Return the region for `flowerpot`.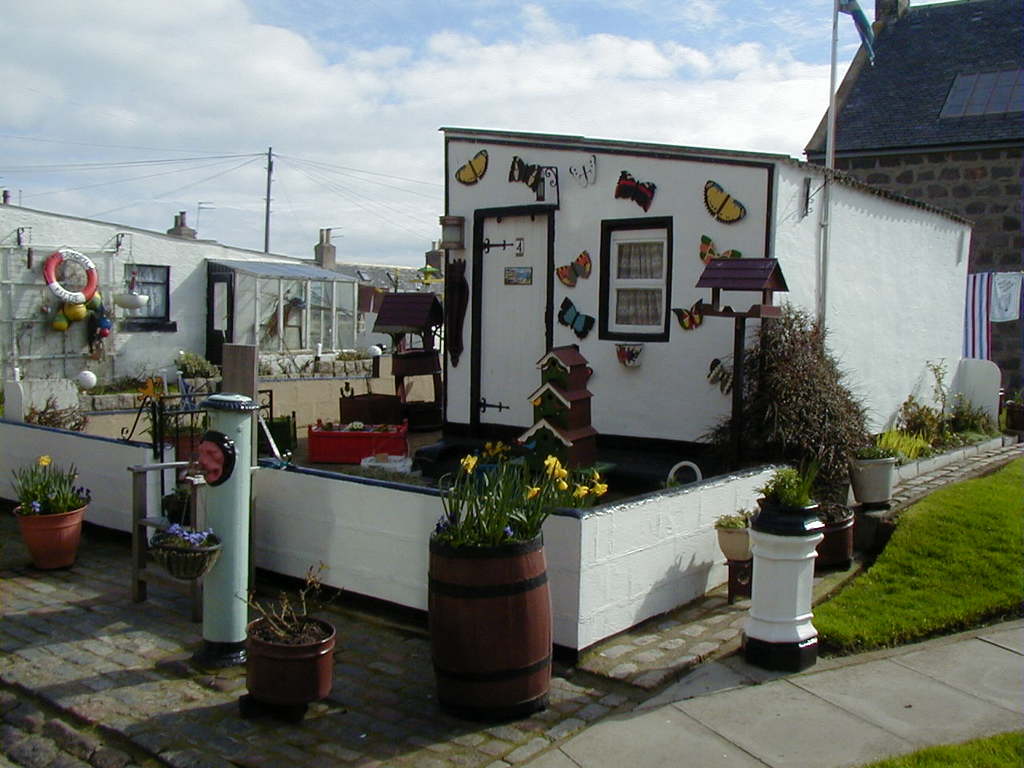
BBox(1006, 398, 1023, 432).
